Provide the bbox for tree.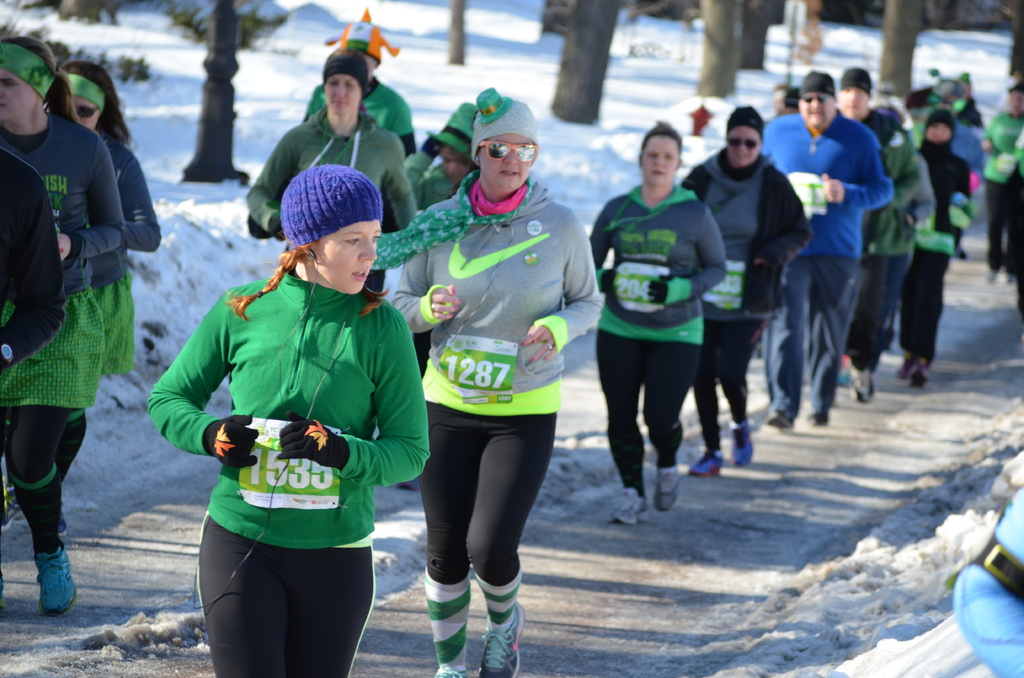
bbox=(867, 0, 940, 93).
